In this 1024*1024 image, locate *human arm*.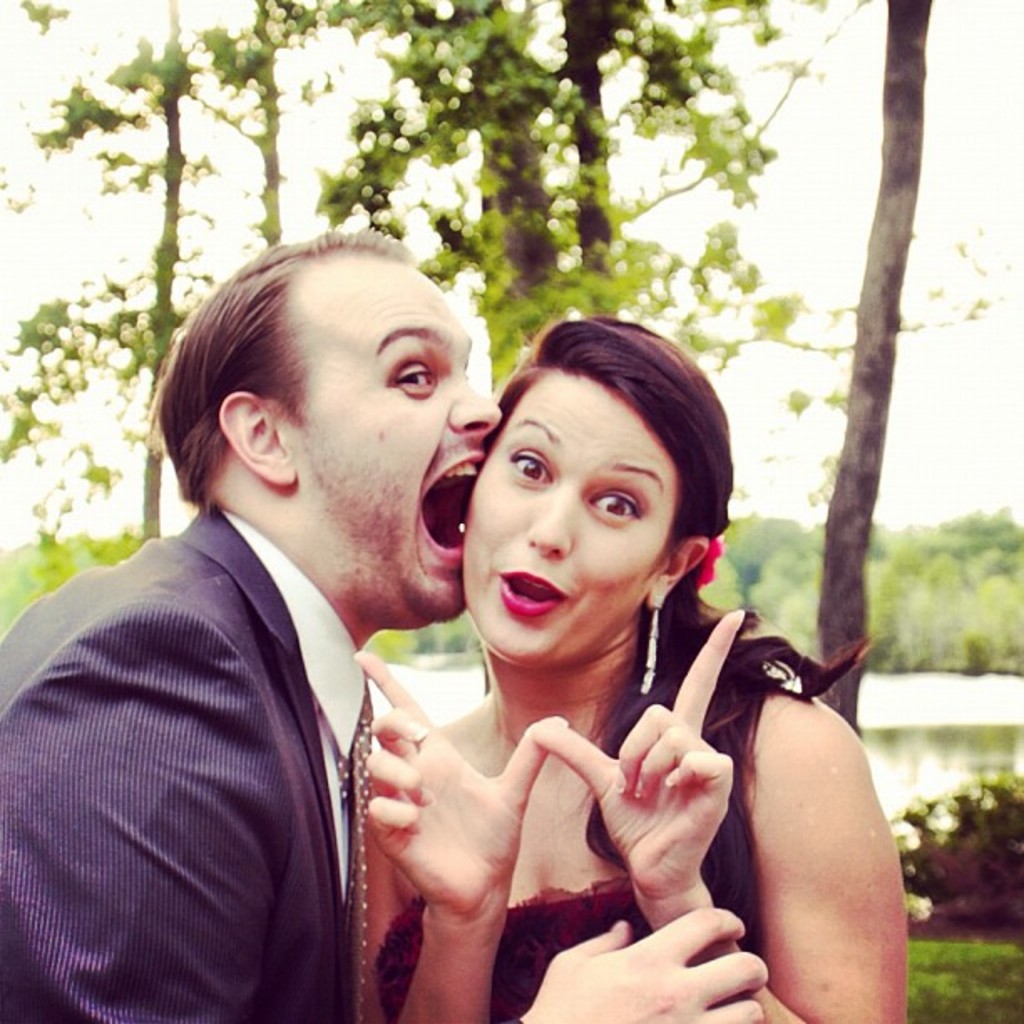
Bounding box: {"left": 348, "top": 644, "right": 571, "bottom": 1022}.
